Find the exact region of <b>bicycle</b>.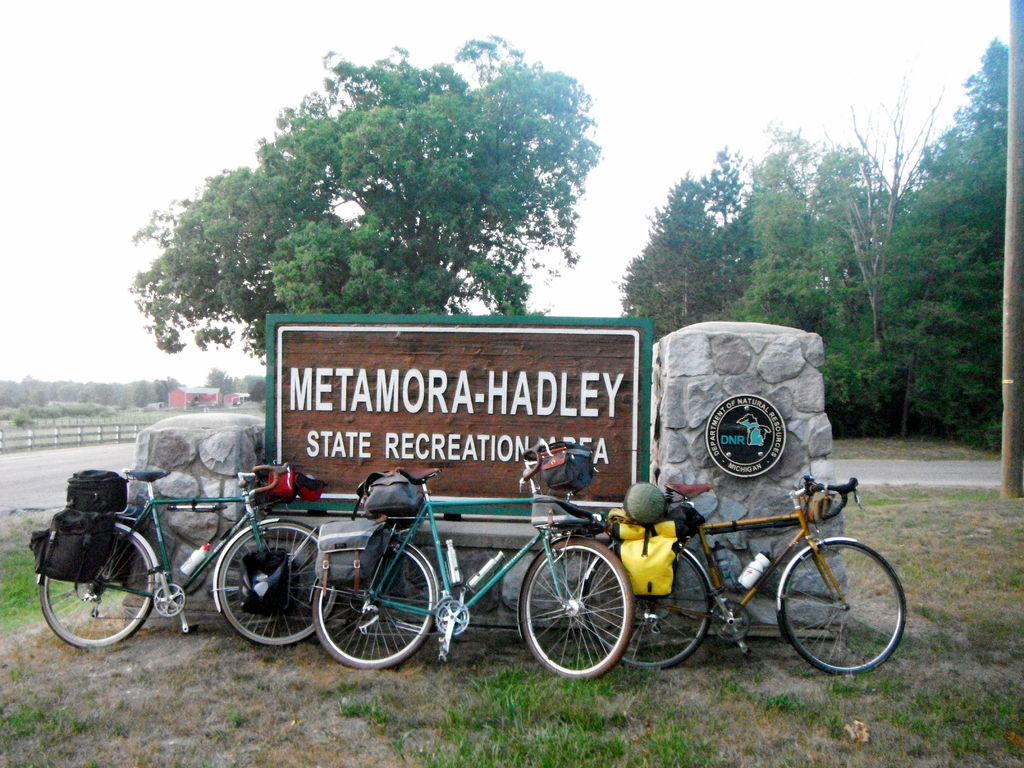
Exact region: bbox=[36, 458, 336, 648].
